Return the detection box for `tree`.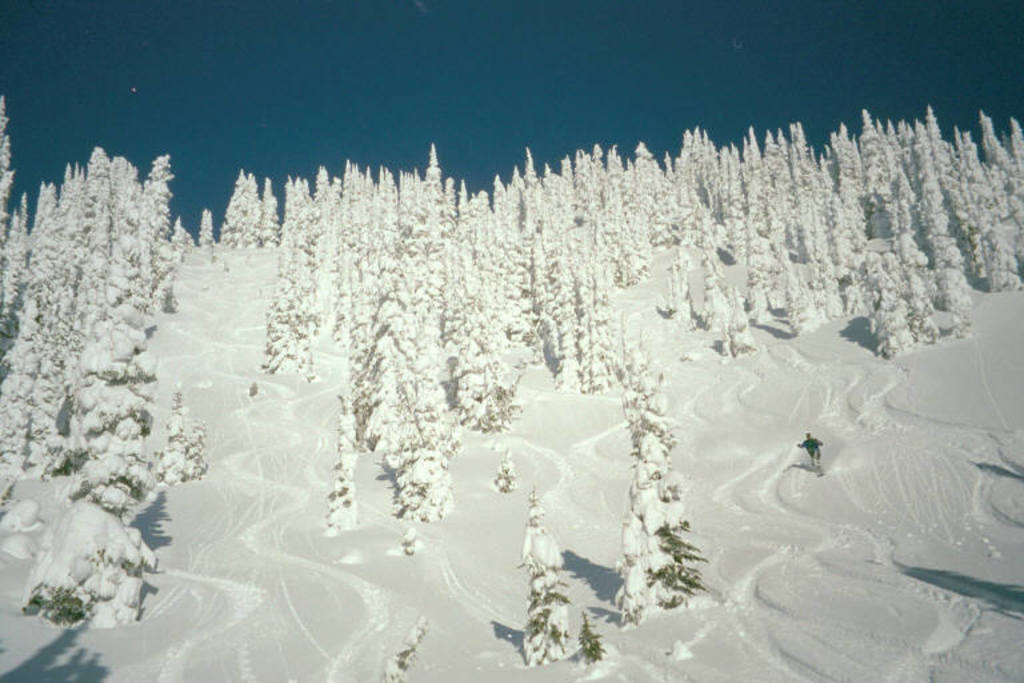
l=716, t=288, r=763, b=356.
